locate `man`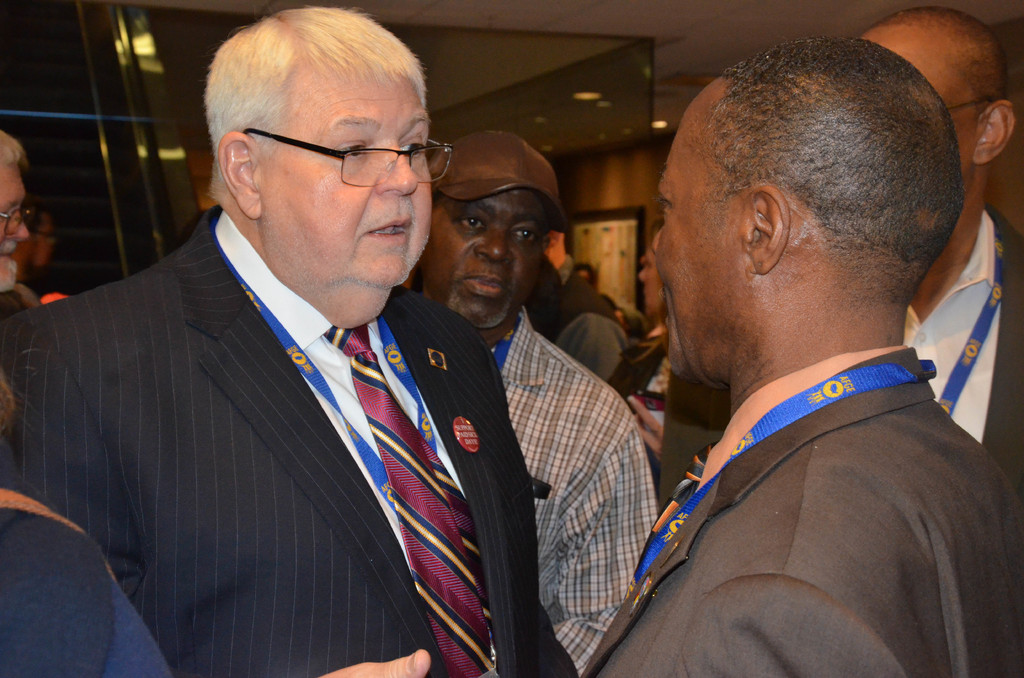
BBox(0, 1, 577, 677)
